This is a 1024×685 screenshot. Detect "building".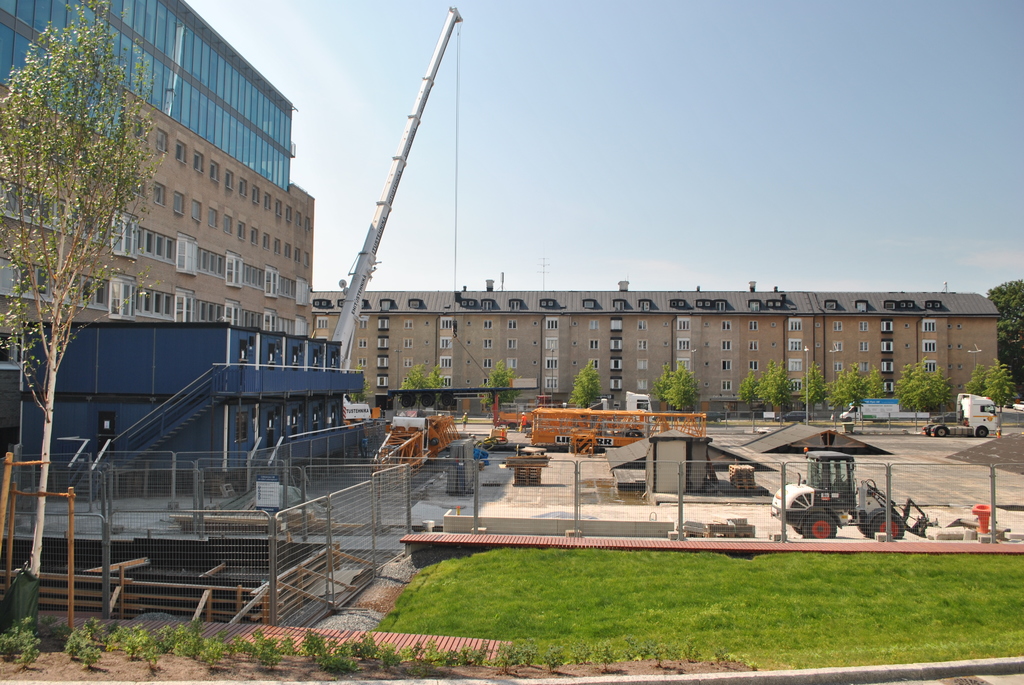
Rect(0, 0, 372, 500).
